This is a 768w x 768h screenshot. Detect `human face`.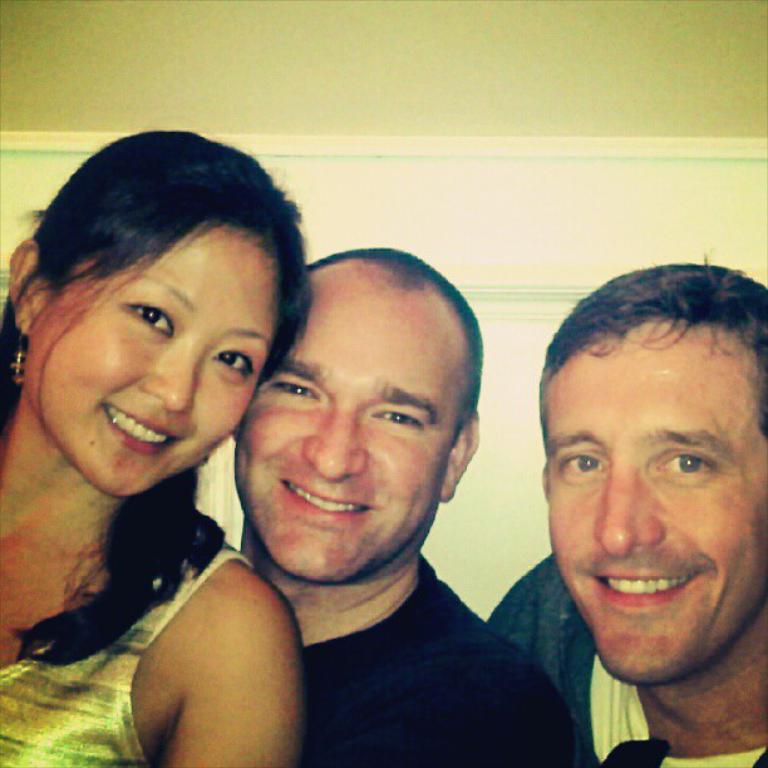
(551,323,767,680).
